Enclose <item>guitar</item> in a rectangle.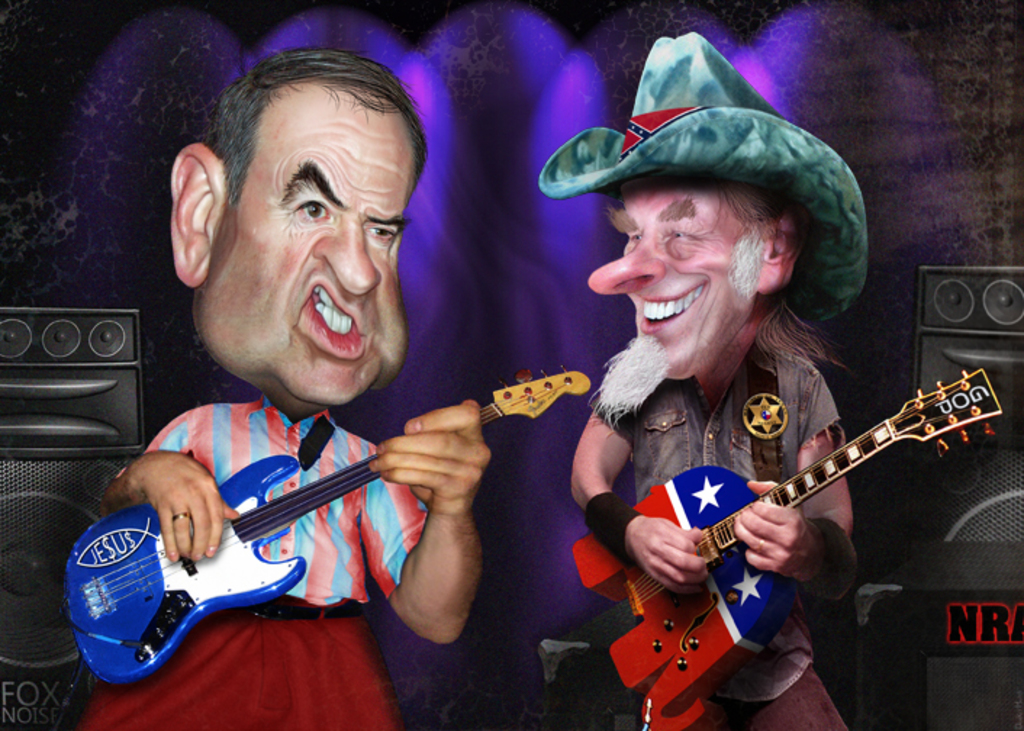
<bbox>64, 358, 593, 679</bbox>.
